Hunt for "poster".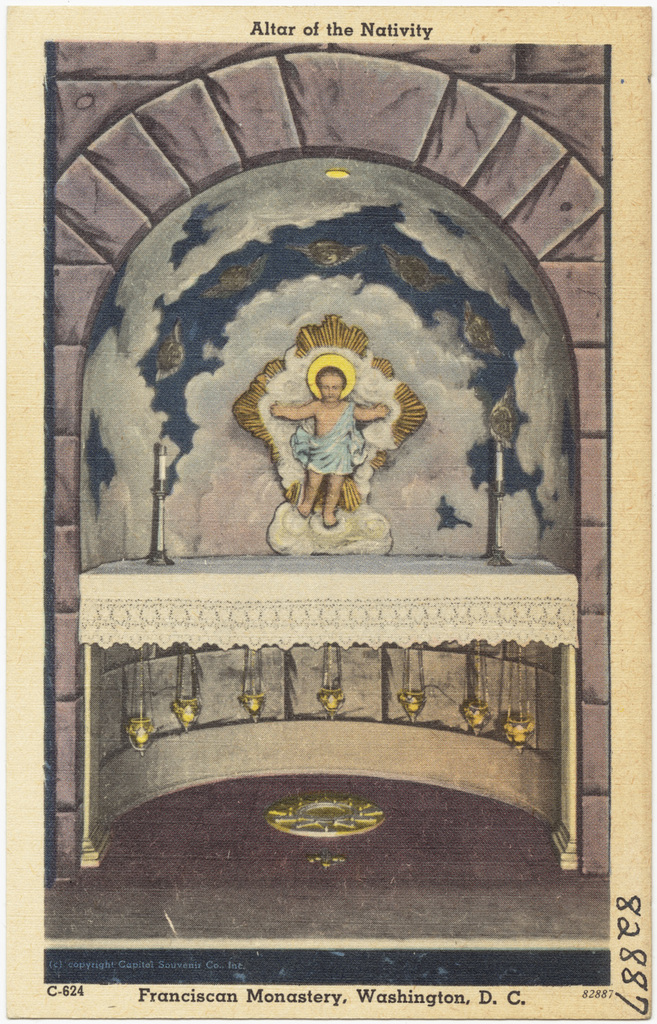
Hunted down at rect(2, 3, 656, 1023).
